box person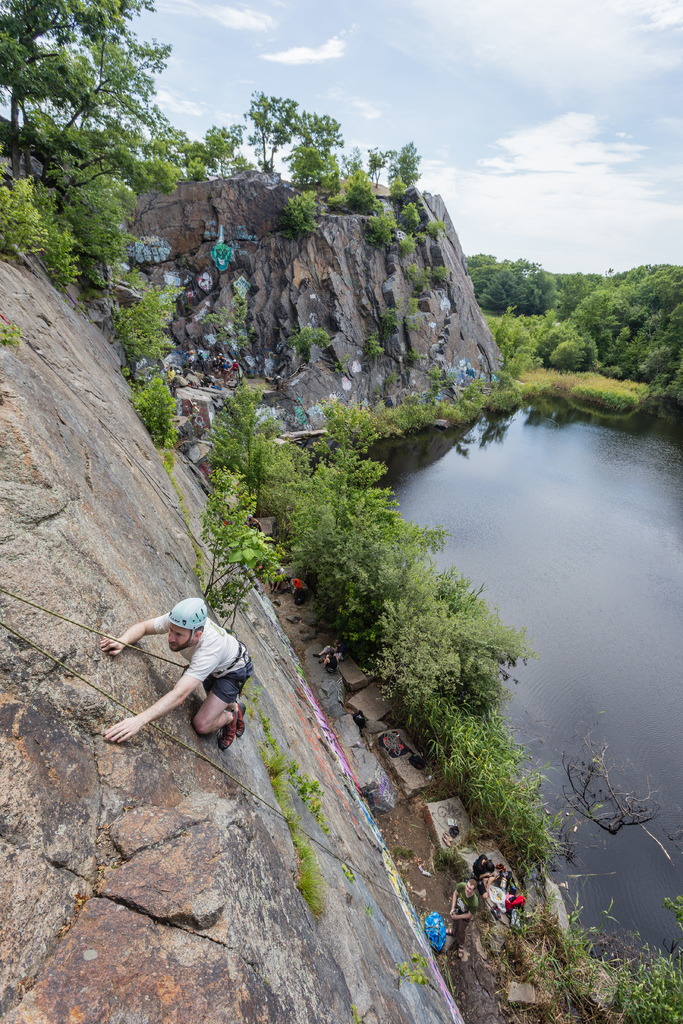
bbox(317, 641, 340, 671)
